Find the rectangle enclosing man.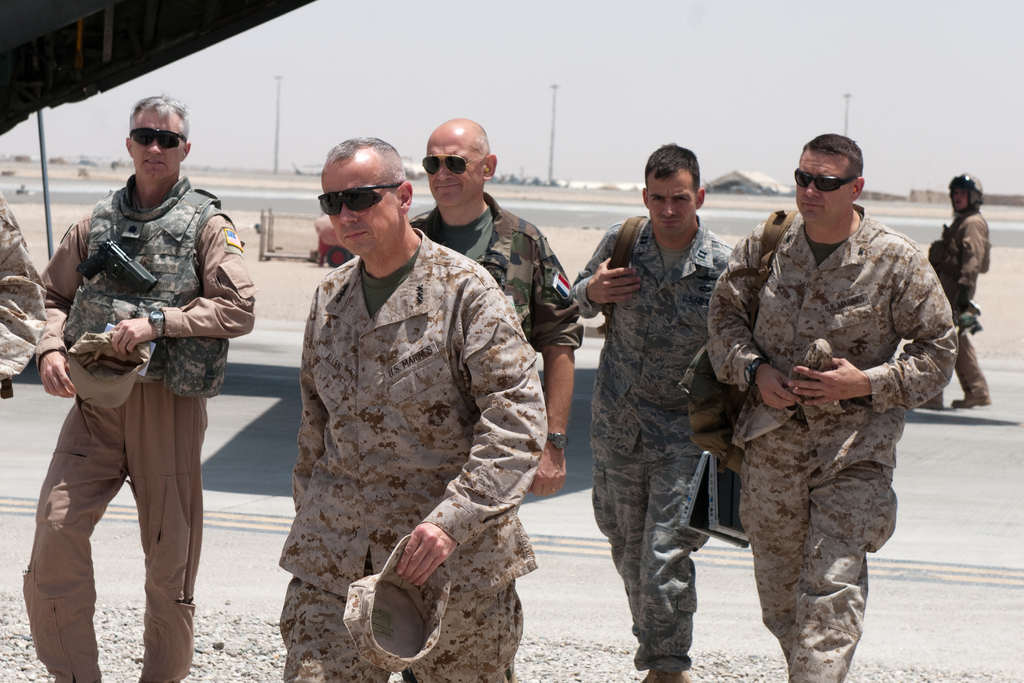
309, 117, 577, 682.
